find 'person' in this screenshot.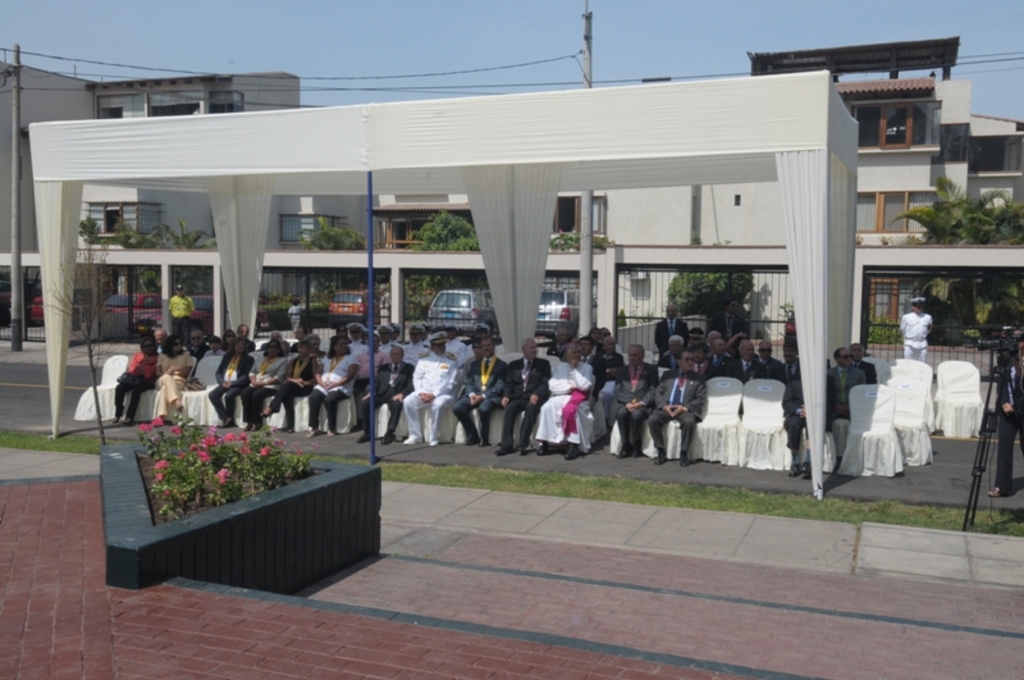
The bounding box for 'person' is bbox=[544, 351, 596, 469].
